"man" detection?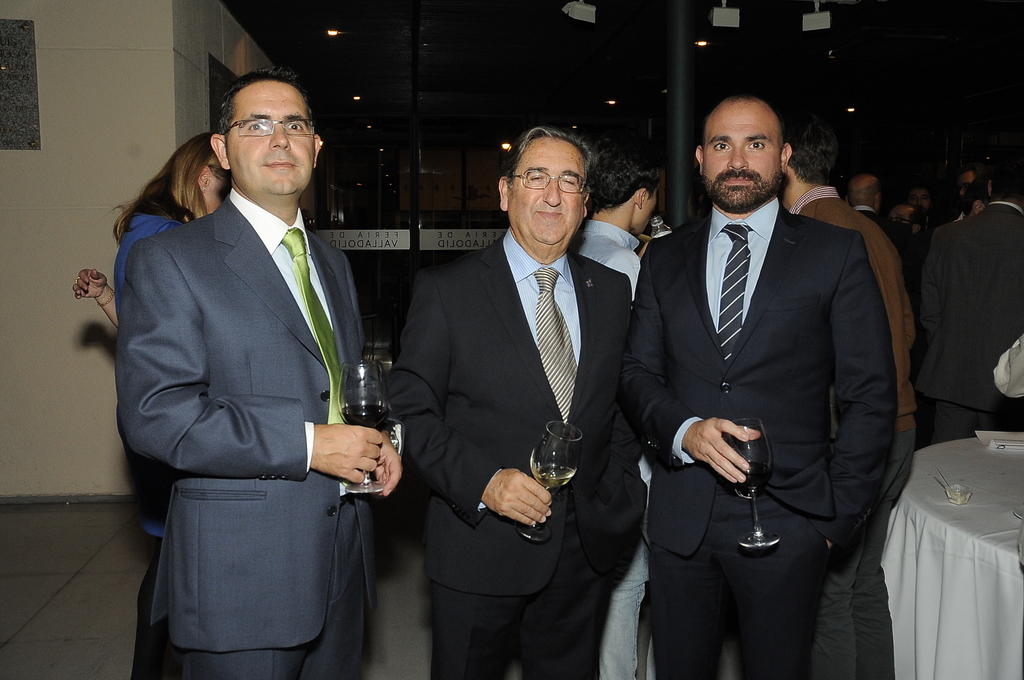
[x1=572, y1=129, x2=664, y2=679]
